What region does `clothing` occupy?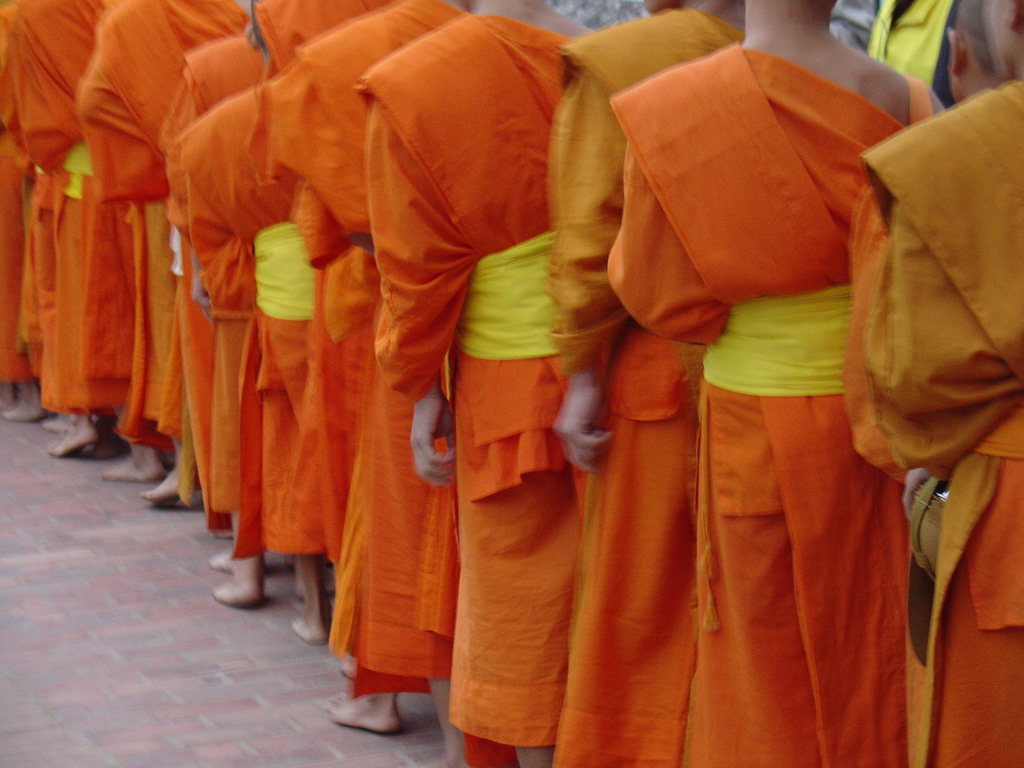
{"left": 865, "top": 0, "right": 954, "bottom": 100}.
